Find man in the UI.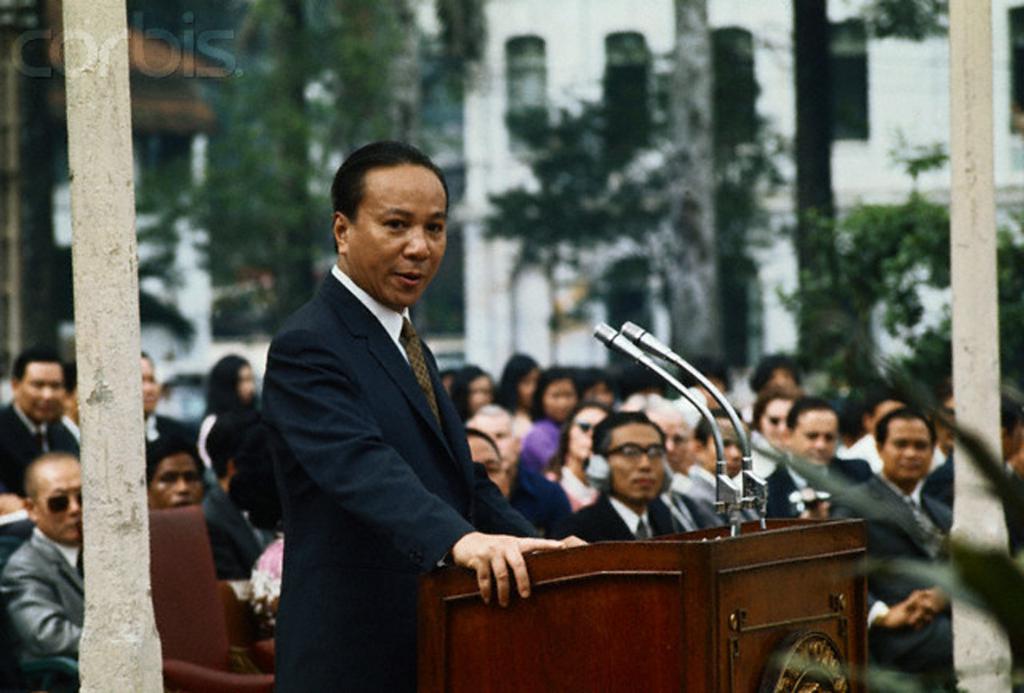
UI element at bbox(567, 409, 694, 545).
